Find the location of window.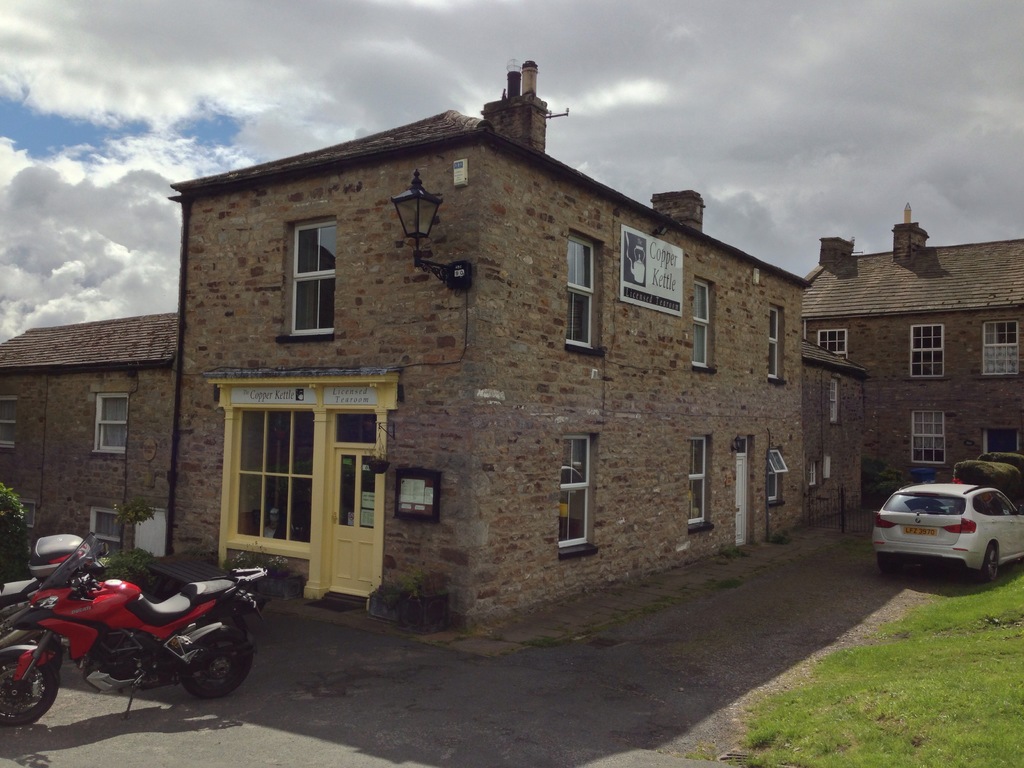
Location: left=13, top=502, right=35, bottom=528.
